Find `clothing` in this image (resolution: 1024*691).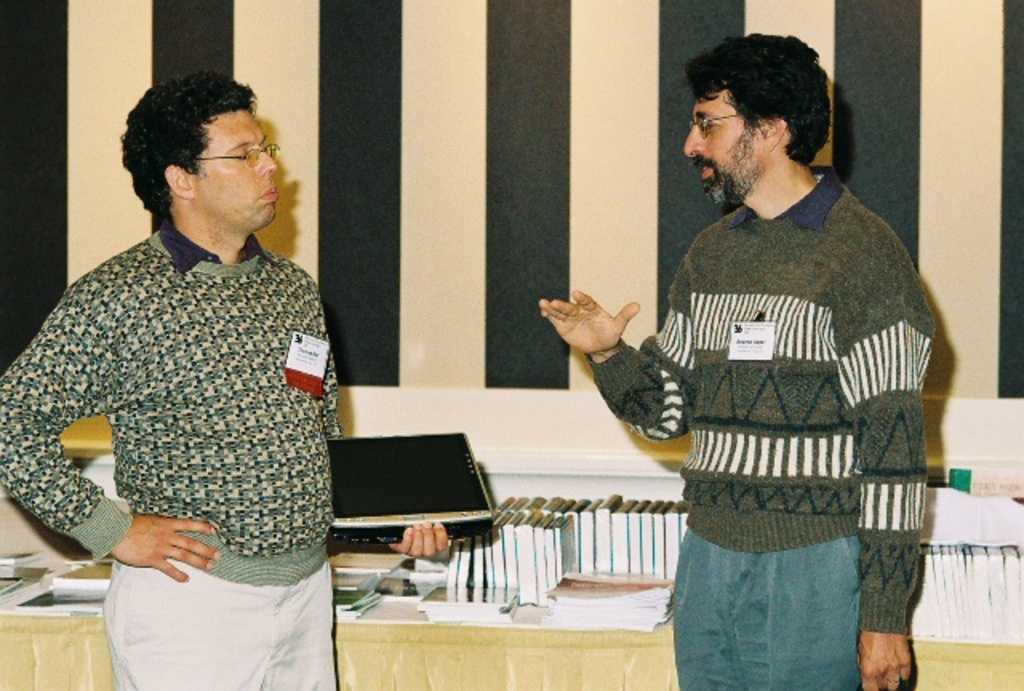
{"x1": 634, "y1": 114, "x2": 939, "y2": 656}.
